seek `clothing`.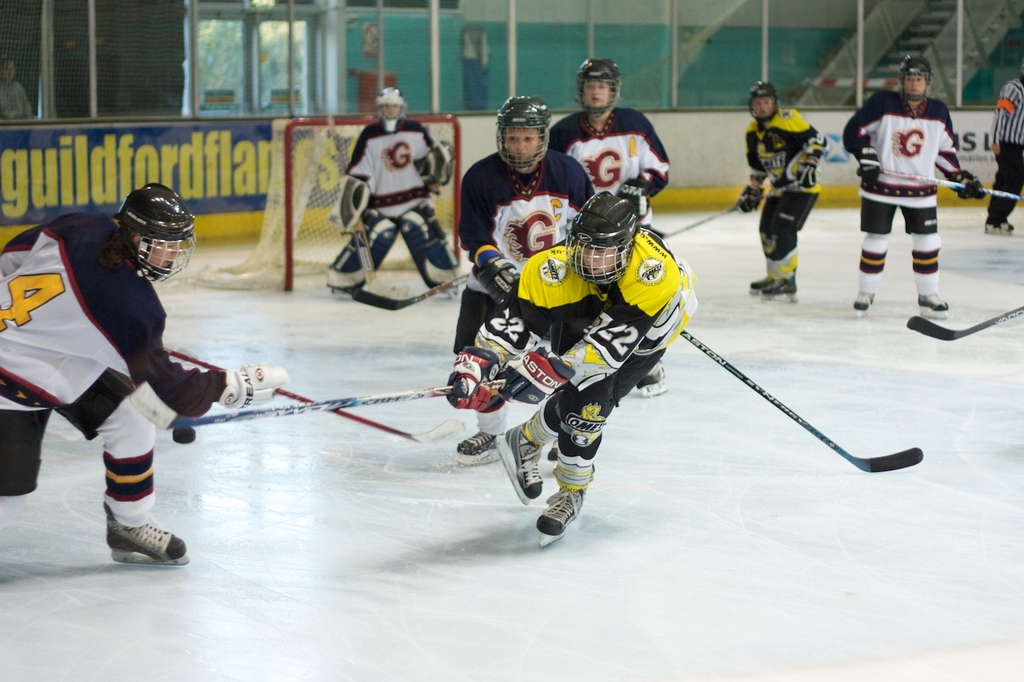
(left=0, top=80, right=31, bottom=119).
